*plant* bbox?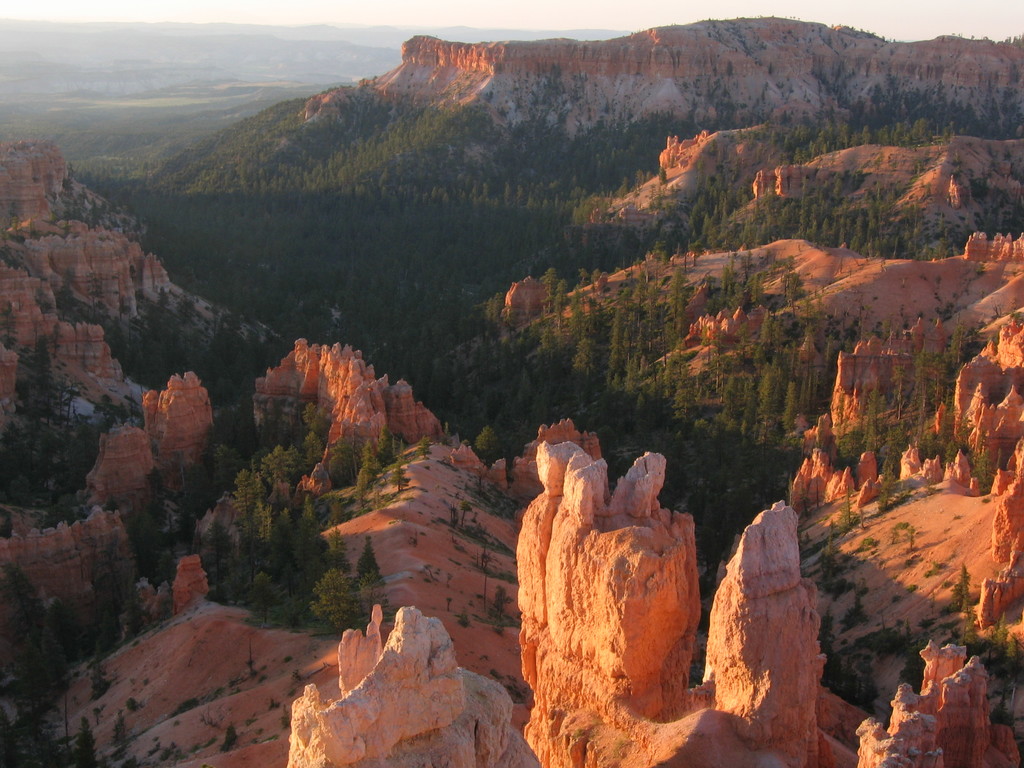
{"left": 44, "top": 227, "right": 58, "bottom": 234}
